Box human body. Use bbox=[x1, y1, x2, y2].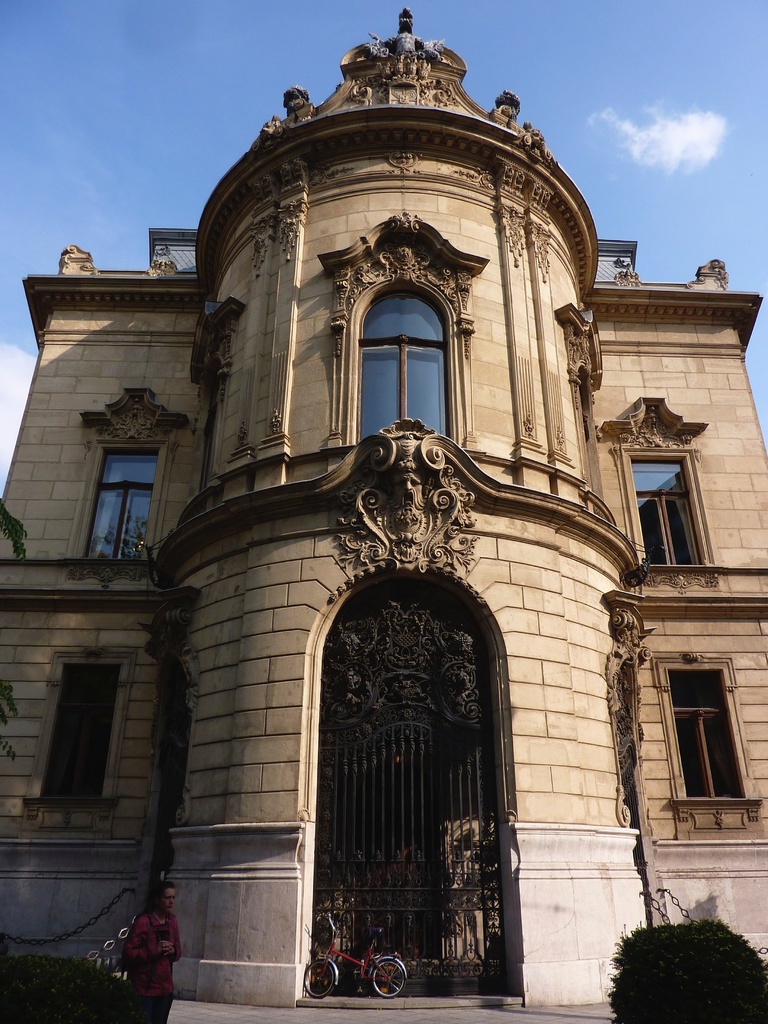
bbox=[115, 894, 183, 1004].
